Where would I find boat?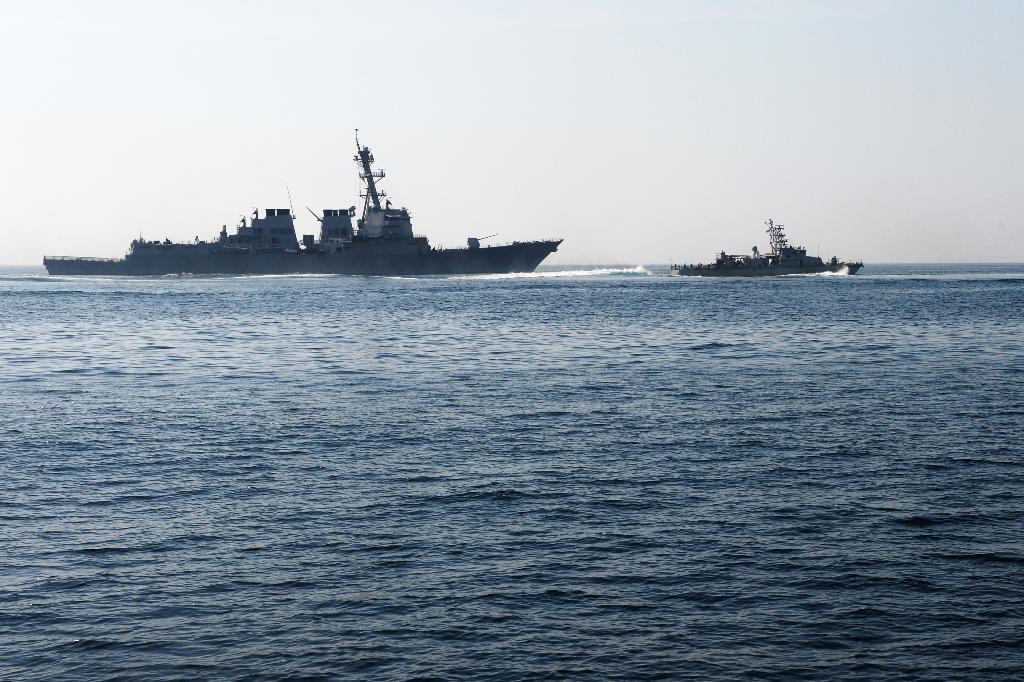
At crop(675, 224, 862, 281).
